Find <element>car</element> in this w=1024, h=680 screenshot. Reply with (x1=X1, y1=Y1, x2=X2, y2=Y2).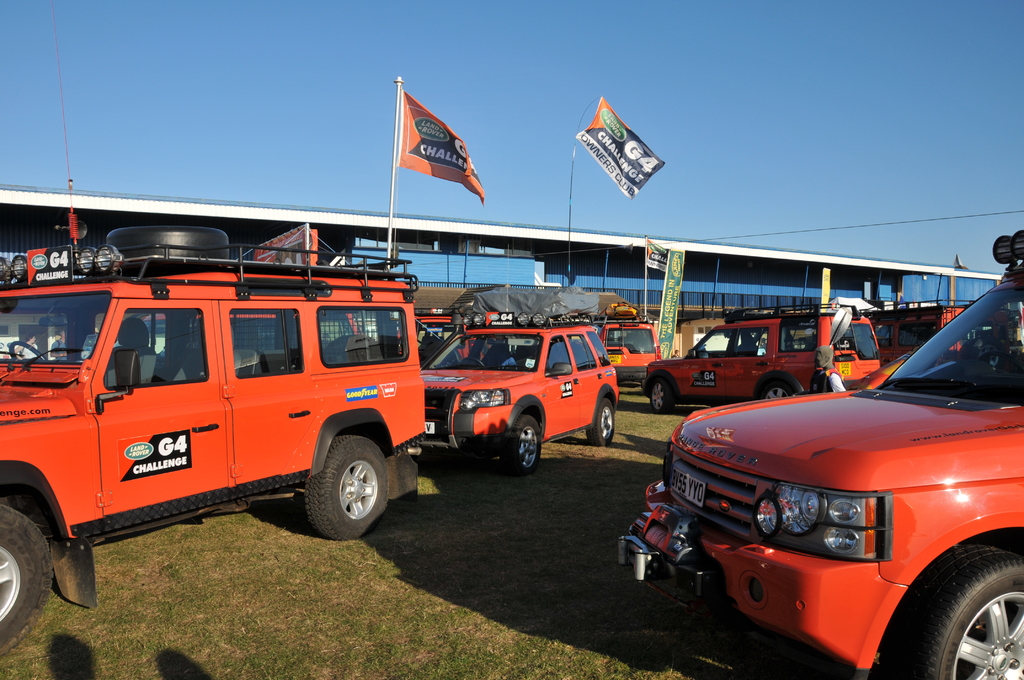
(x1=616, y1=232, x2=1023, y2=679).
